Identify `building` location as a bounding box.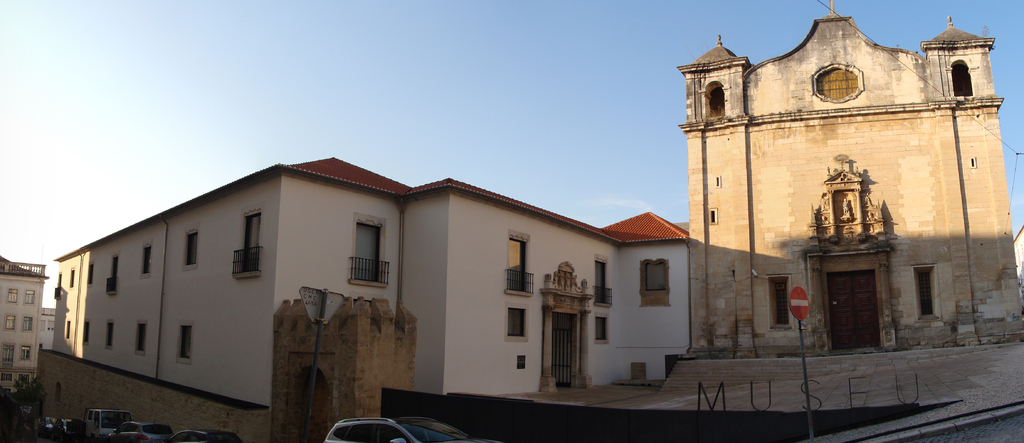
x1=678 y1=0 x2=1023 y2=357.
